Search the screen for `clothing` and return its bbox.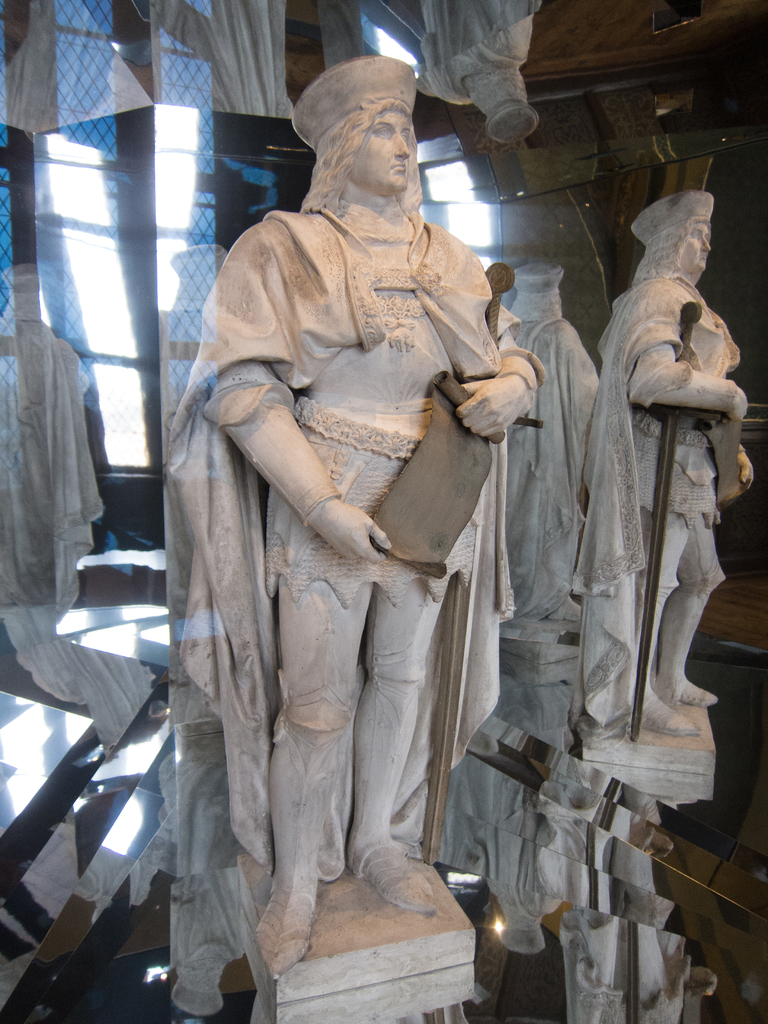
Found: left=415, top=0, right=552, bottom=78.
